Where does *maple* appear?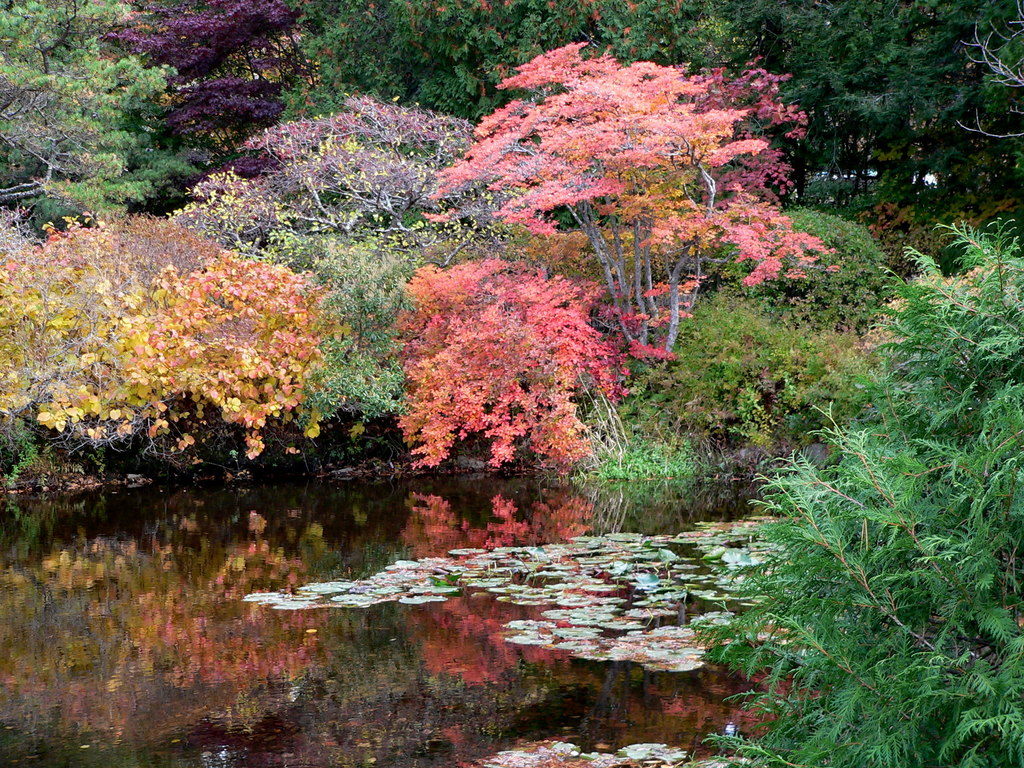
Appears at (left=280, top=0, right=595, bottom=124).
